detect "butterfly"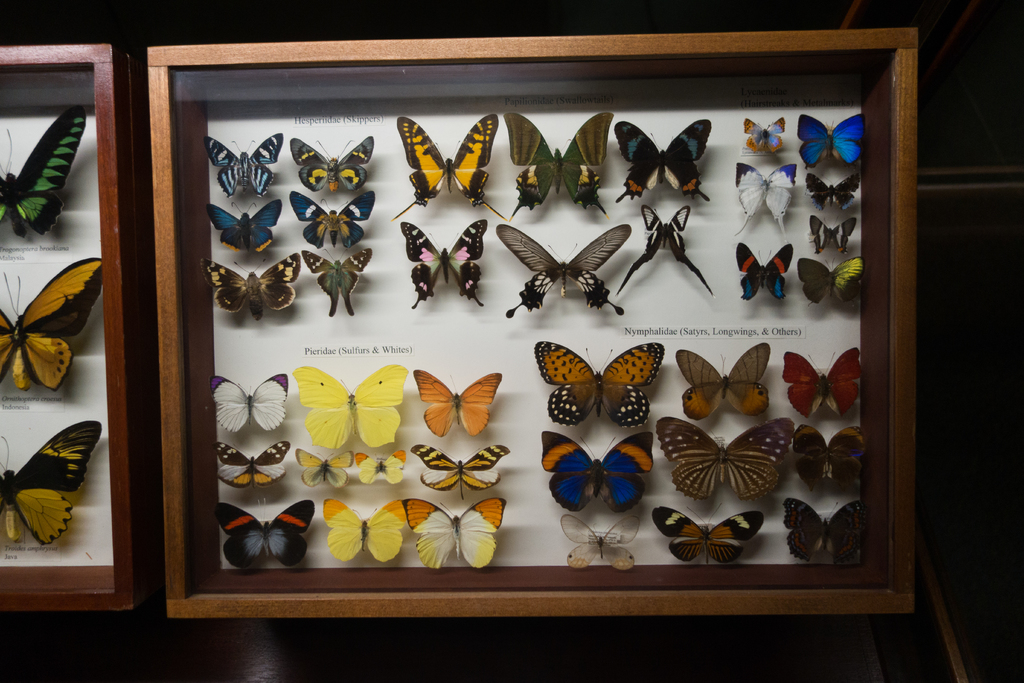
crop(740, 237, 797, 300)
